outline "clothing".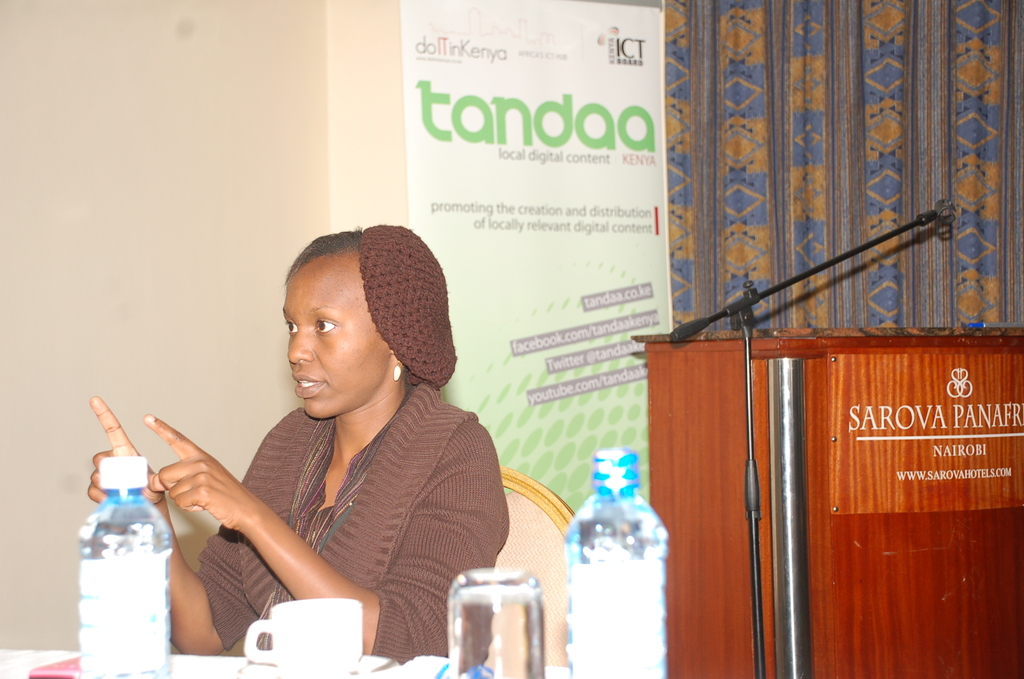
Outline: rect(162, 325, 514, 662).
